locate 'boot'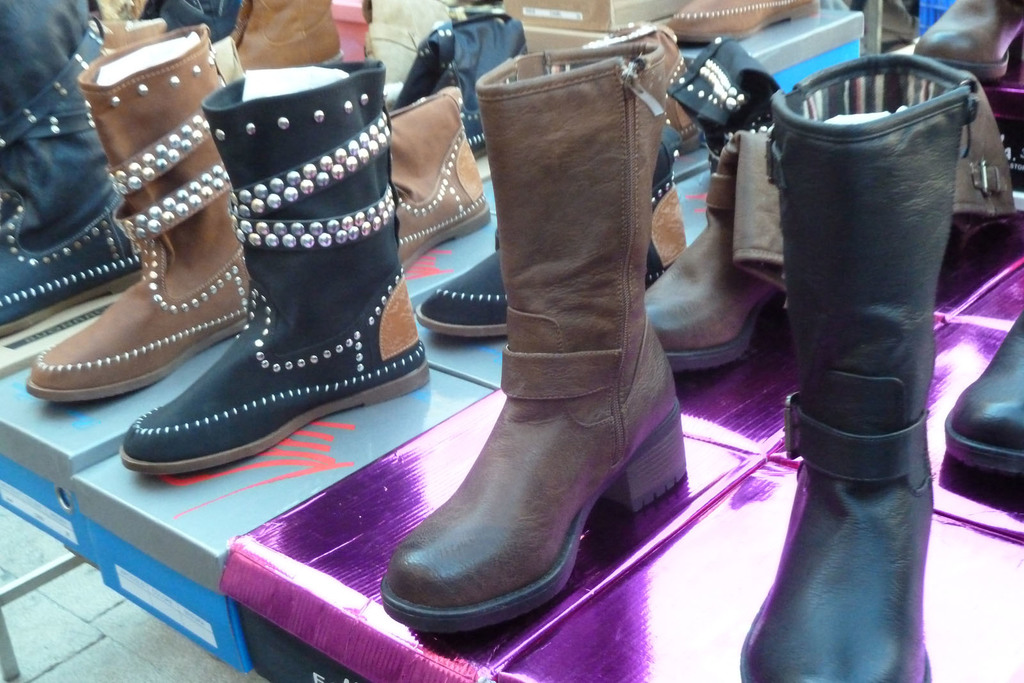
left=124, top=58, right=434, bottom=478
